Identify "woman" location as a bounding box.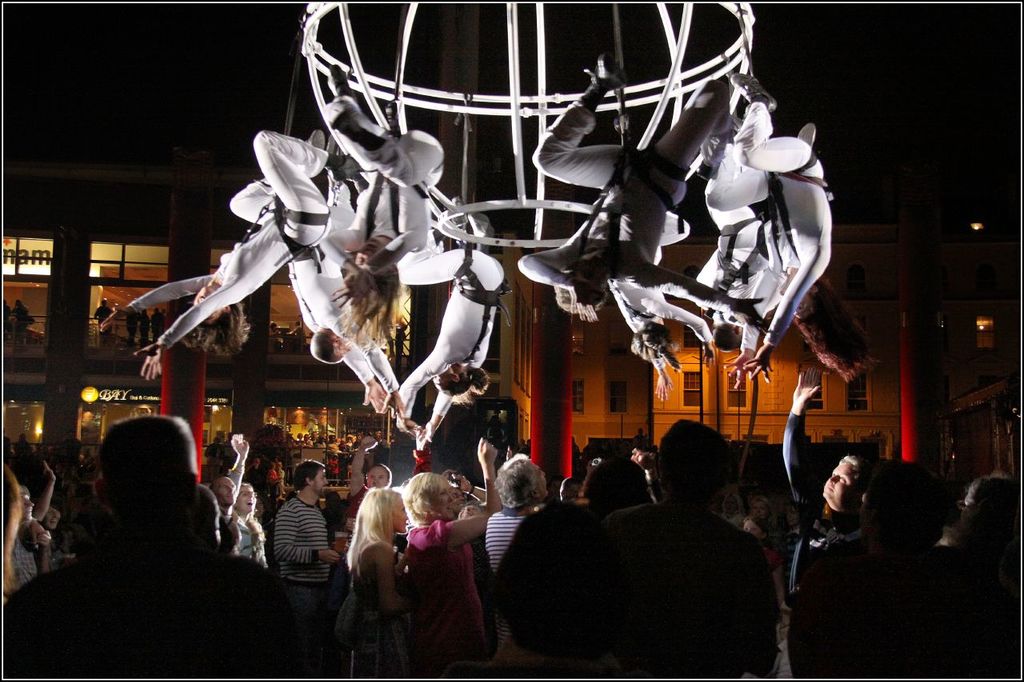
39, 459, 64, 566.
